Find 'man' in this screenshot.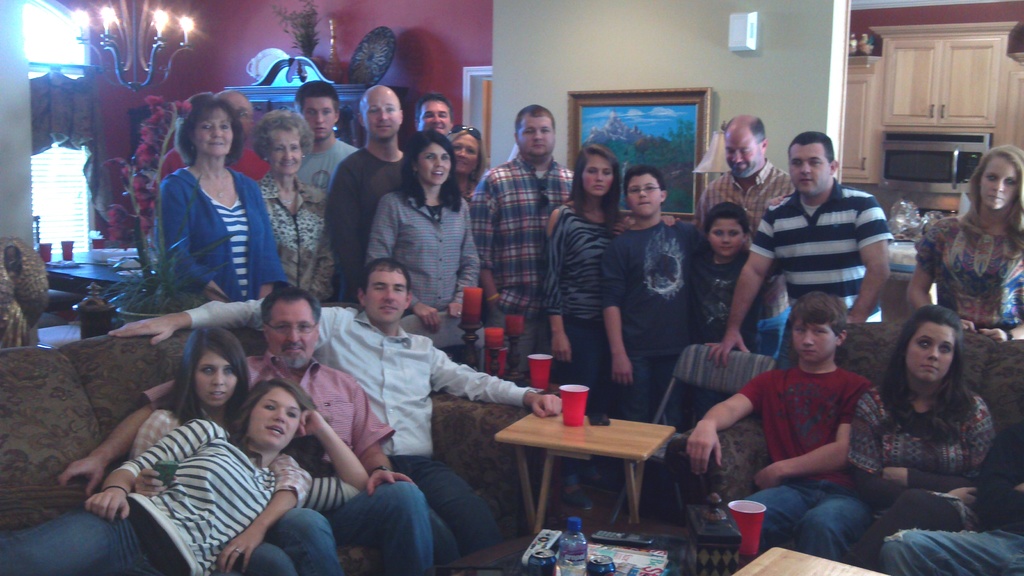
The bounding box for 'man' is BBox(417, 99, 455, 143).
